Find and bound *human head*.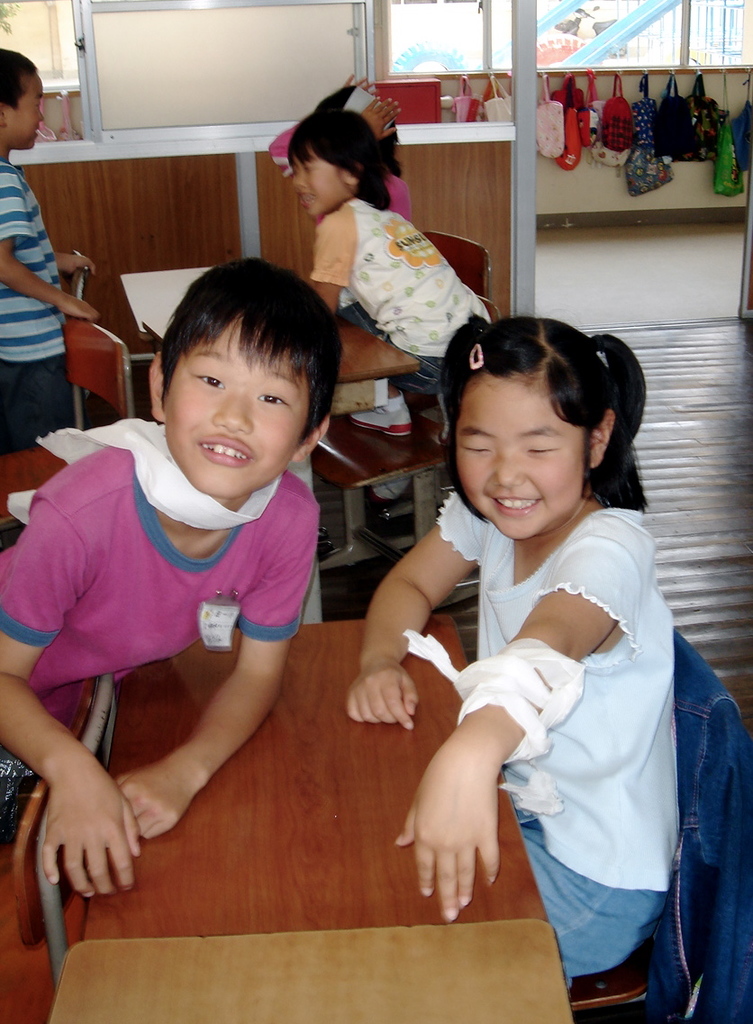
Bound: left=313, top=88, right=401, bottom=168.
